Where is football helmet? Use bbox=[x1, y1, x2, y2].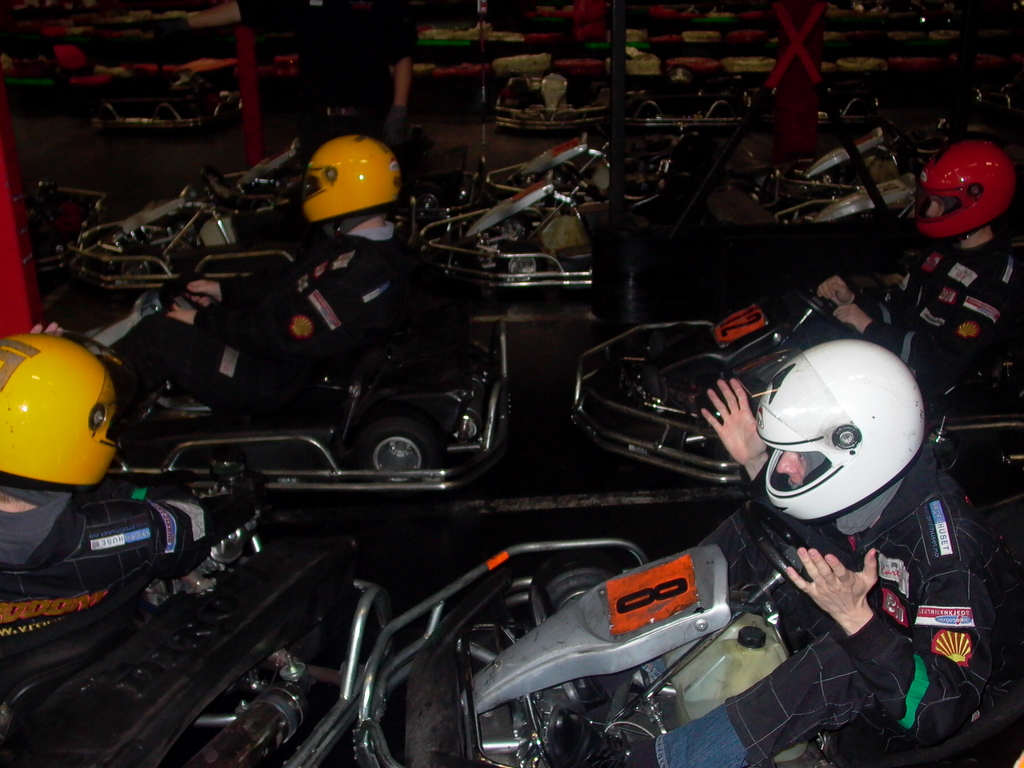
bbox=[912, 136, 1012, 238].
